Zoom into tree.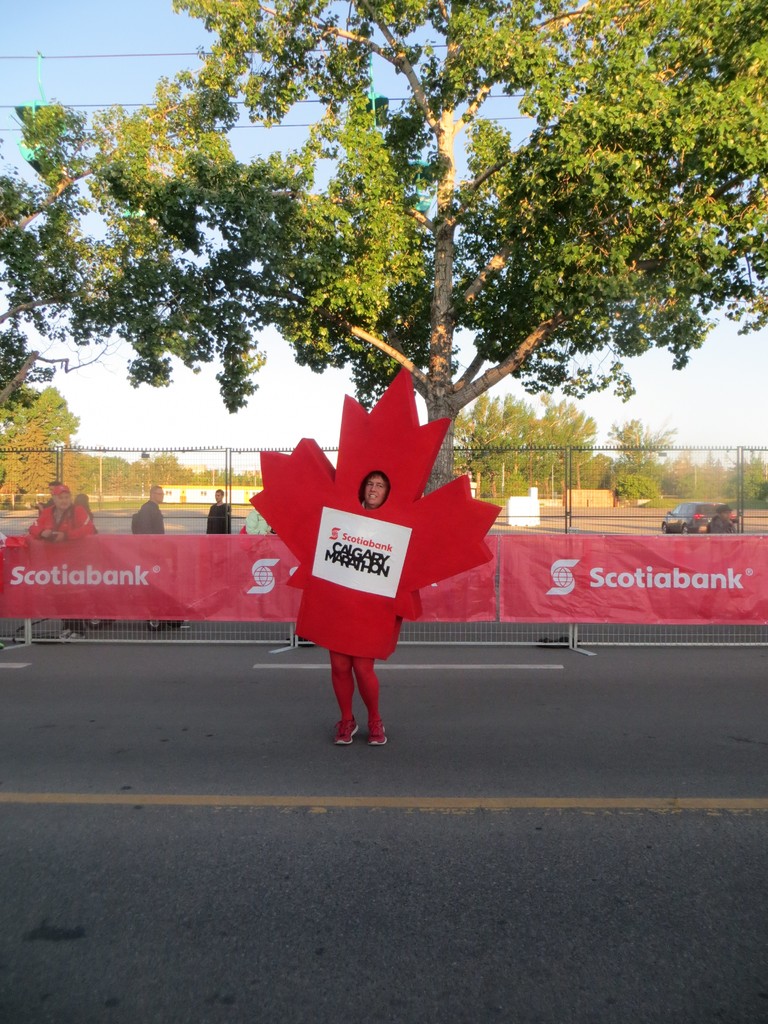
Zoom target: 0:380:67:515.
